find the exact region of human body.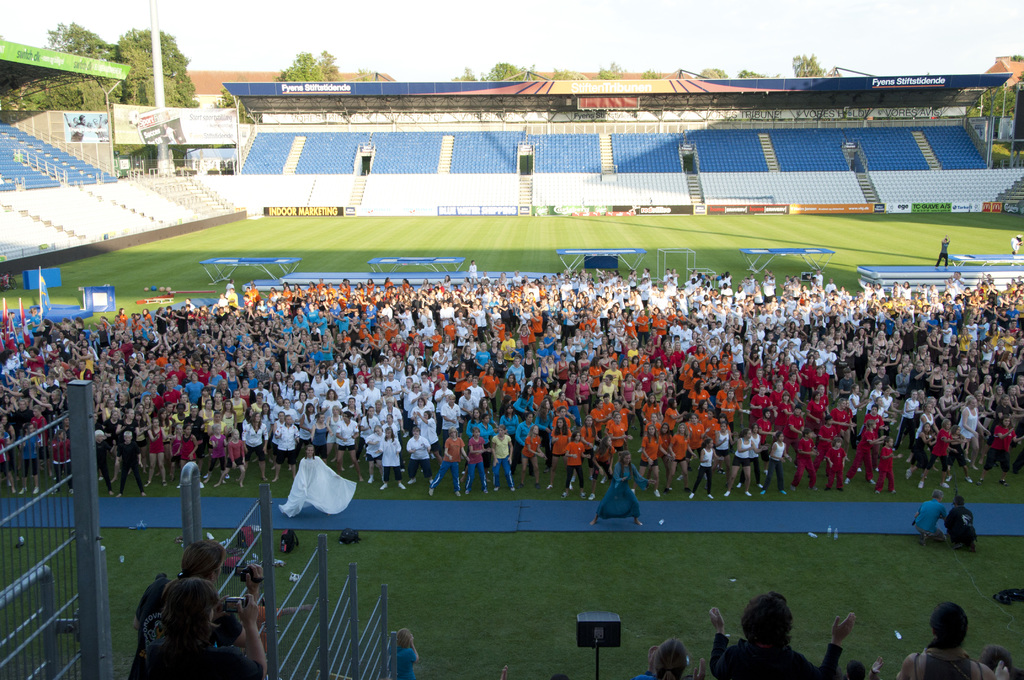
Exact region: [412,359,422,373].
